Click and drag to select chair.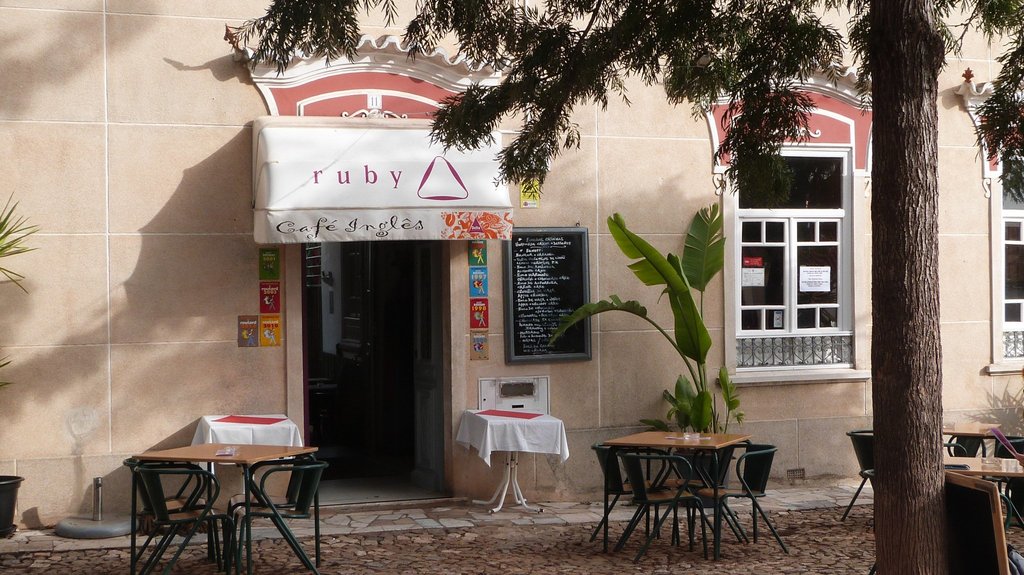
Selection: 943 435 1023 540.
